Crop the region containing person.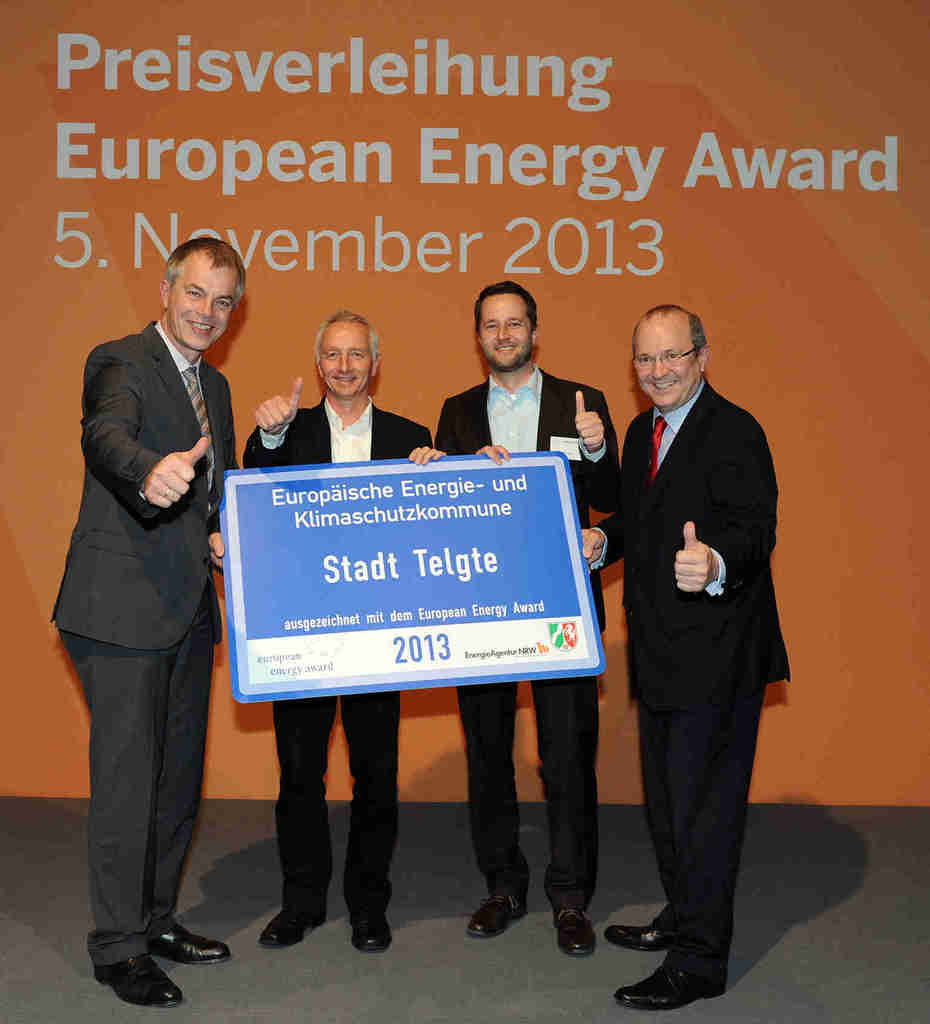
Crop region: pyautogui.locateOnScreen(63, 206, 261, 981).
